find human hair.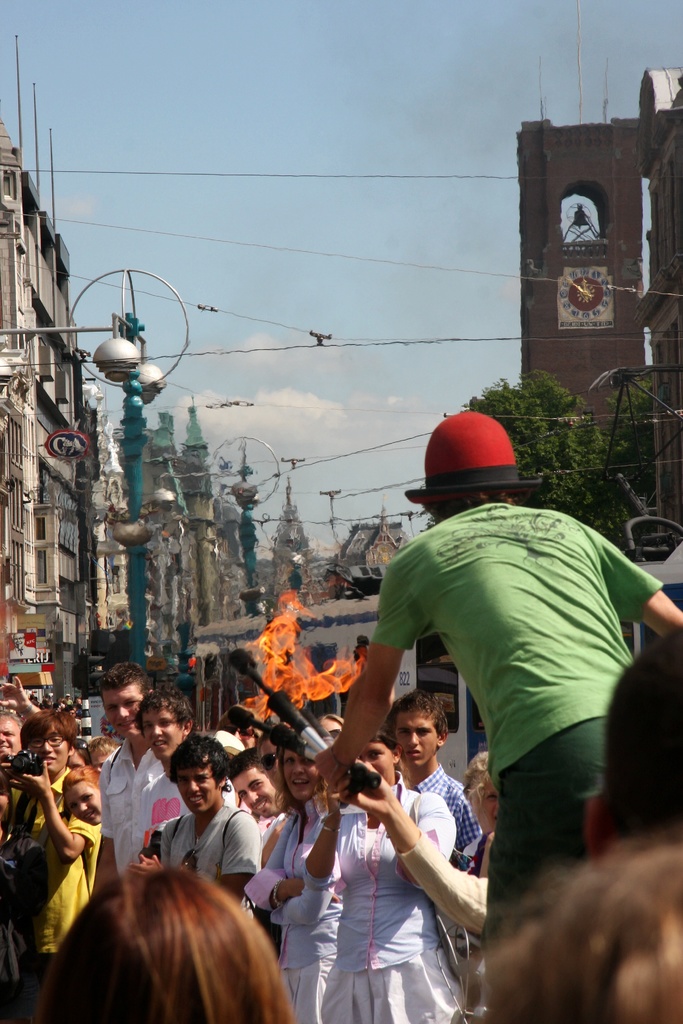
[229,741,257,780].
